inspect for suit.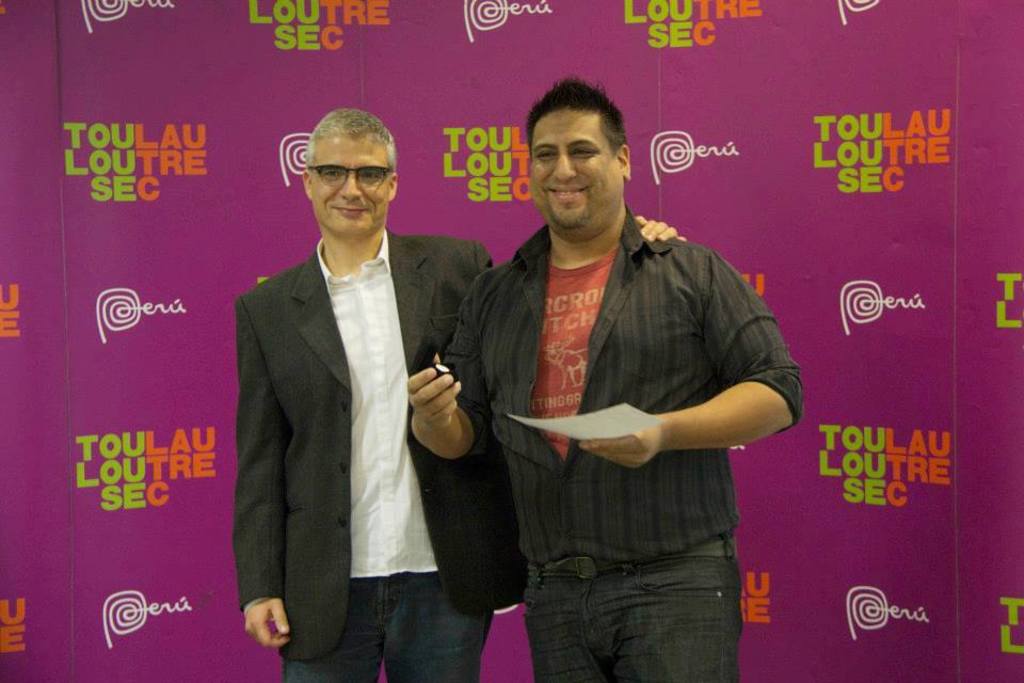
Inspection: pyautogui.locateOnScreen(233, 229, 495, 665).
